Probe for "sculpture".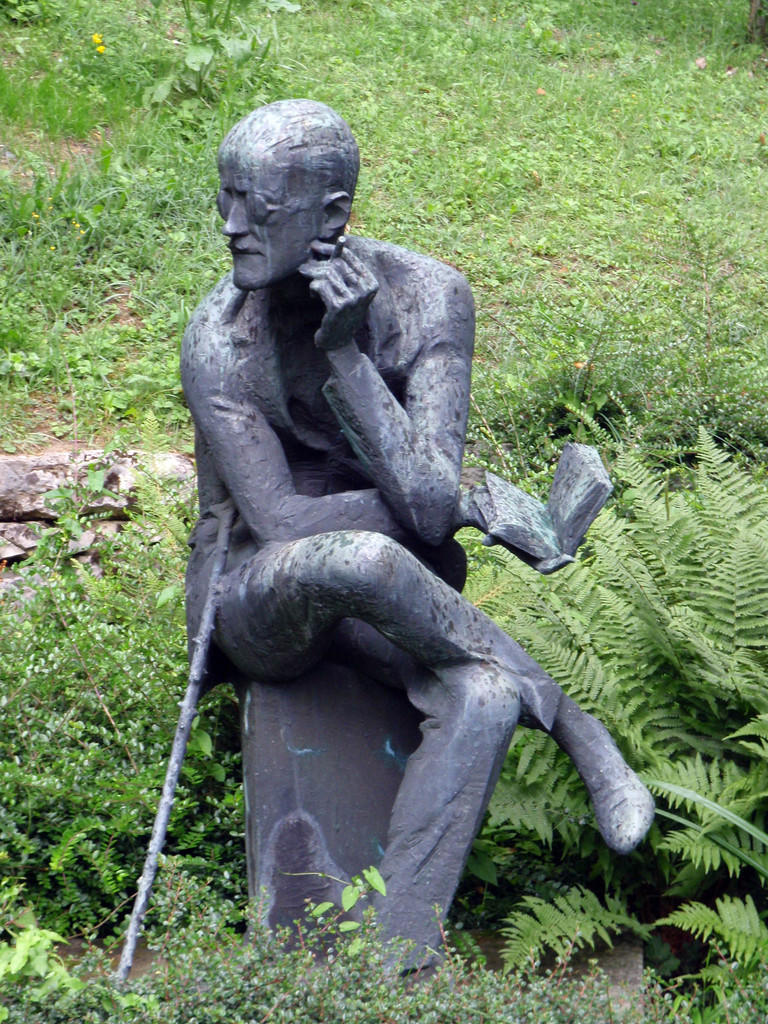
Probe result: crop(143, 132, 664, 974).
